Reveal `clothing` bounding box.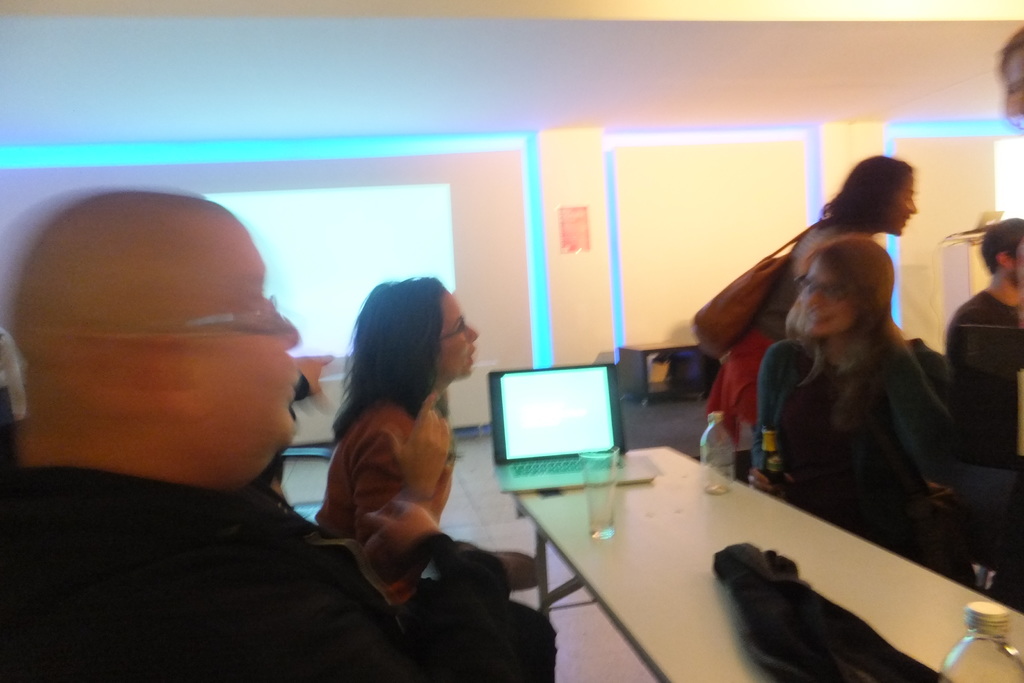
Revealed: [1, 350, 423, 675].
